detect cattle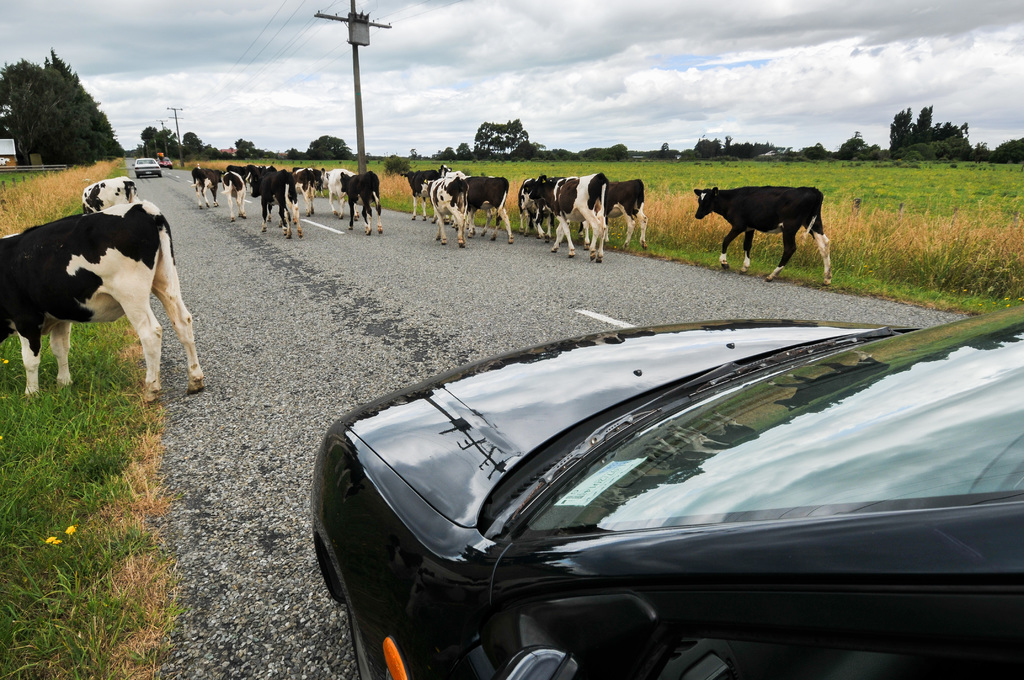
Rect(308, 170, 323, 196)
